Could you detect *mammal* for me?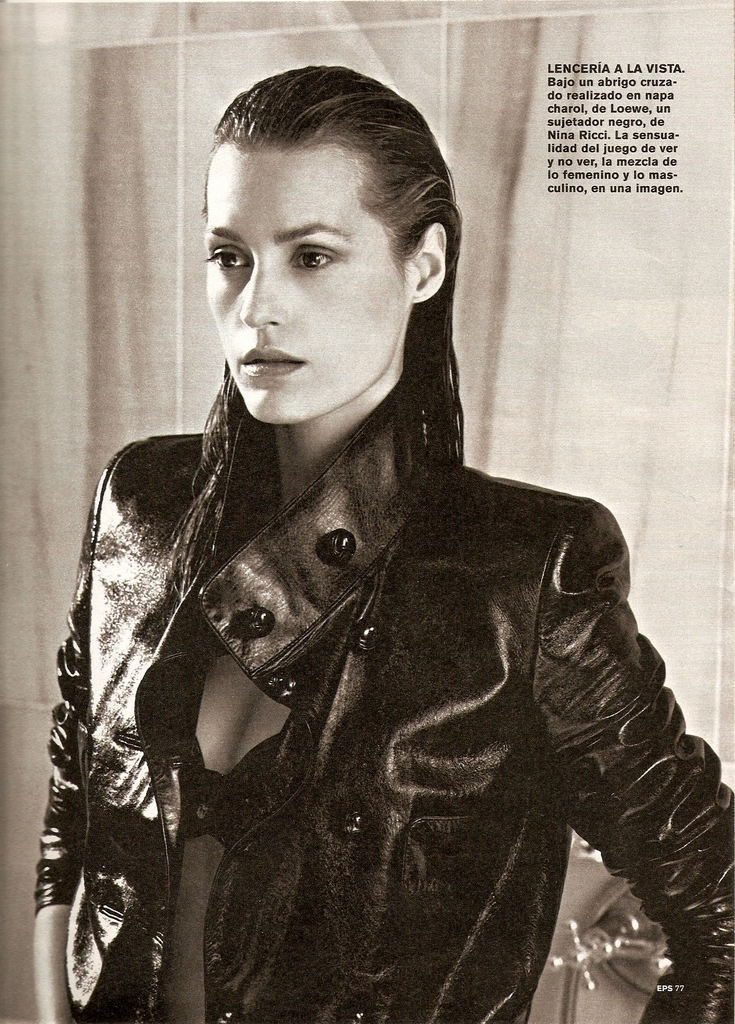
Detection result: [29,63,734,1023].
